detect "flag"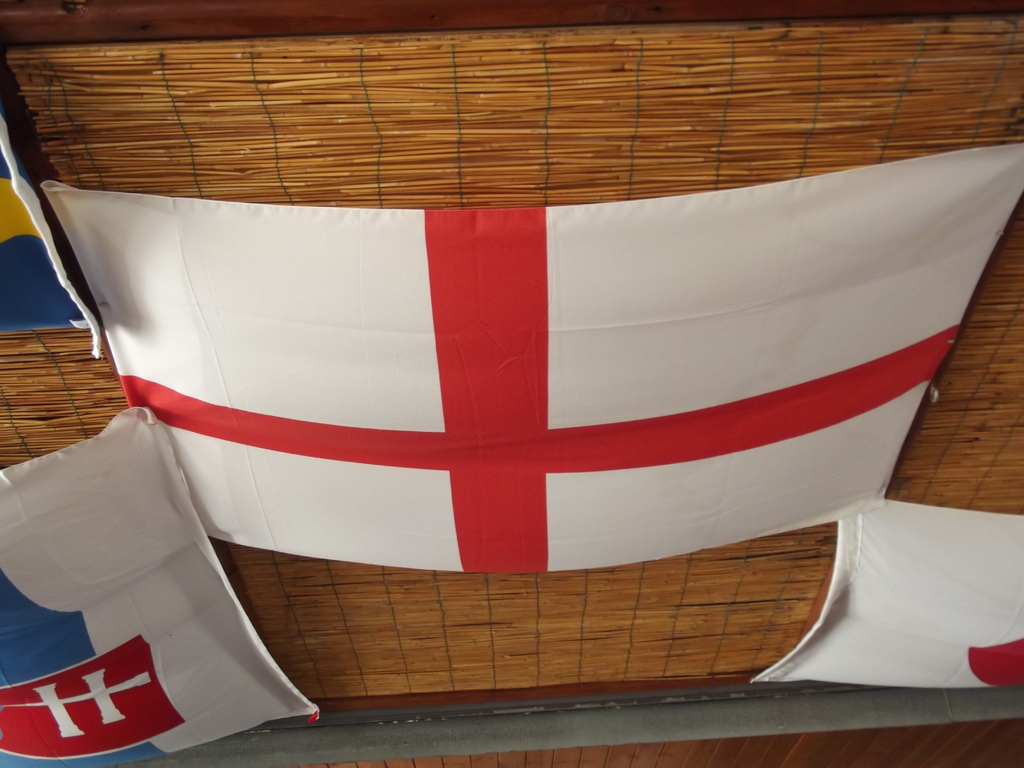
select_region(47, 142, 1023, 529)
